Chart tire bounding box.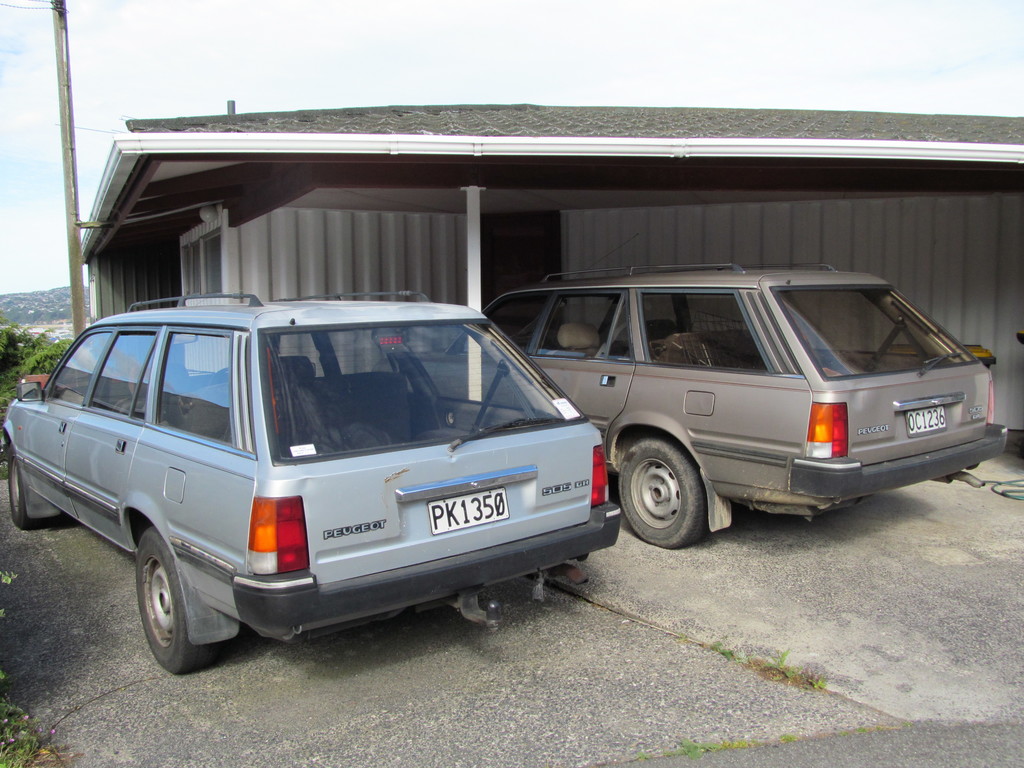
Charted: BBox(625, 424, 721, 549).
